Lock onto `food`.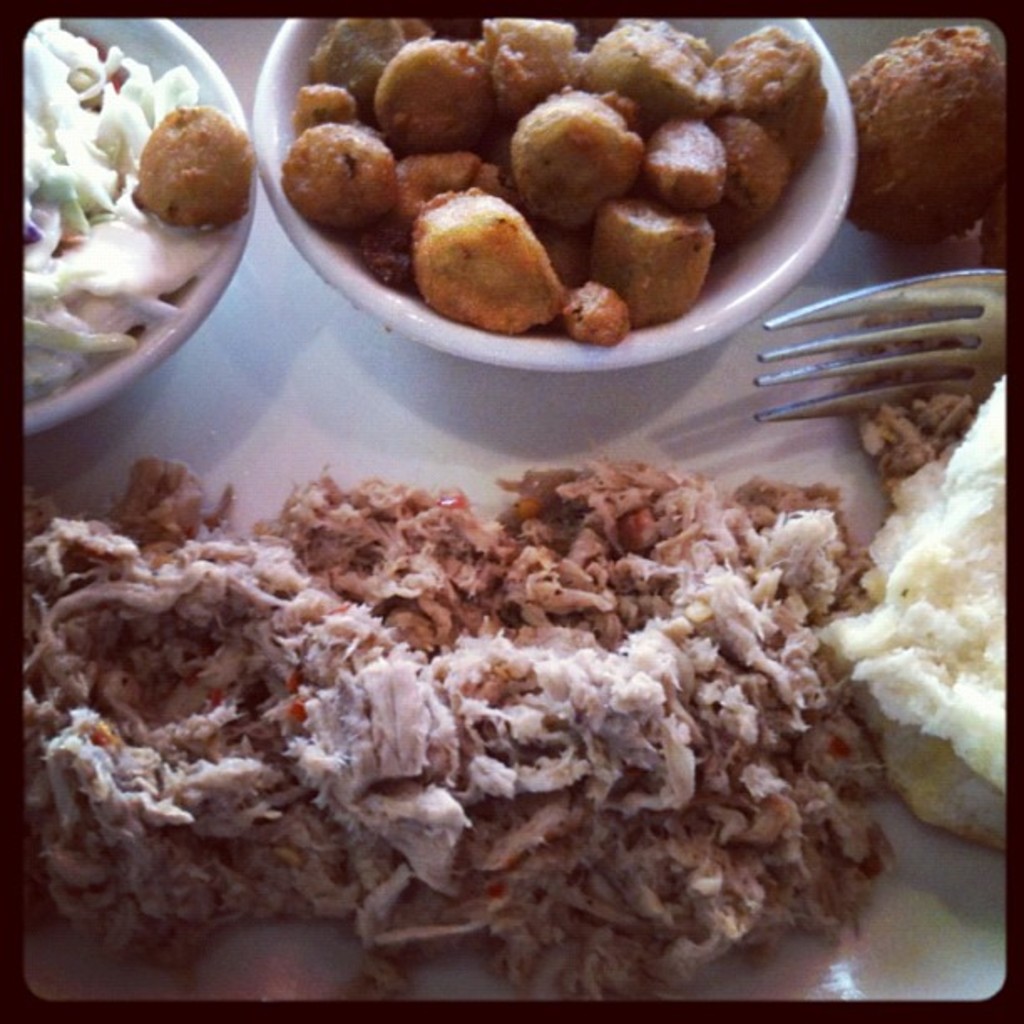
Locked: [131,102,249,229].
